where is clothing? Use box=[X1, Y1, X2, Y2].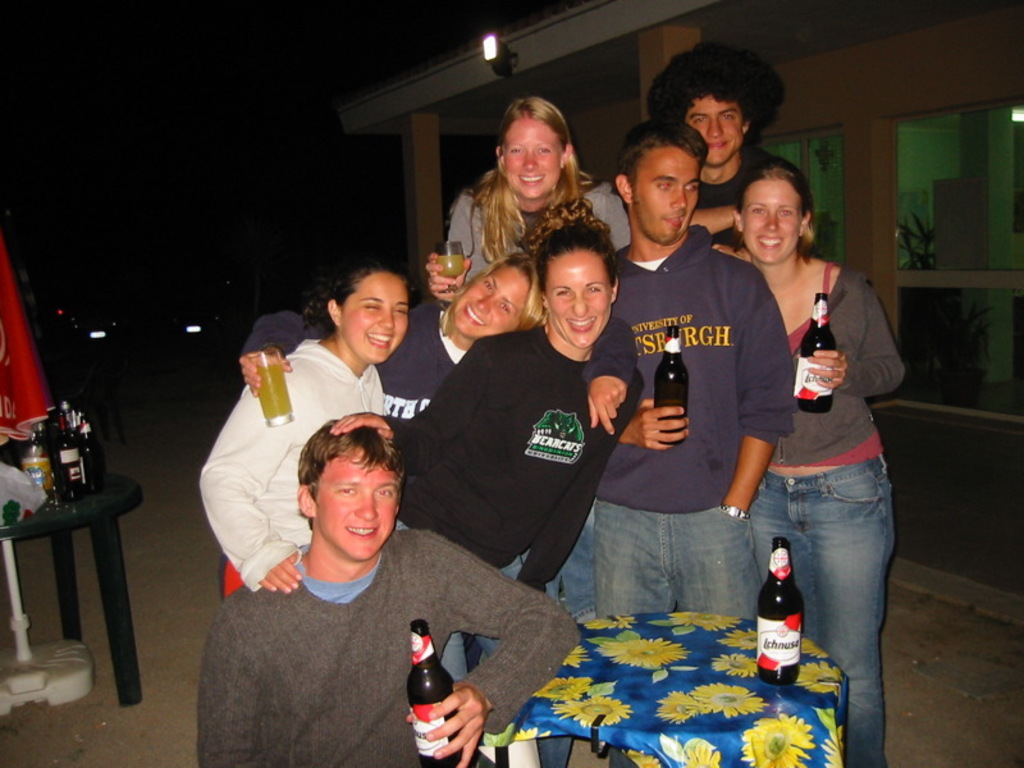
box=[237, 293, 636, 433].
